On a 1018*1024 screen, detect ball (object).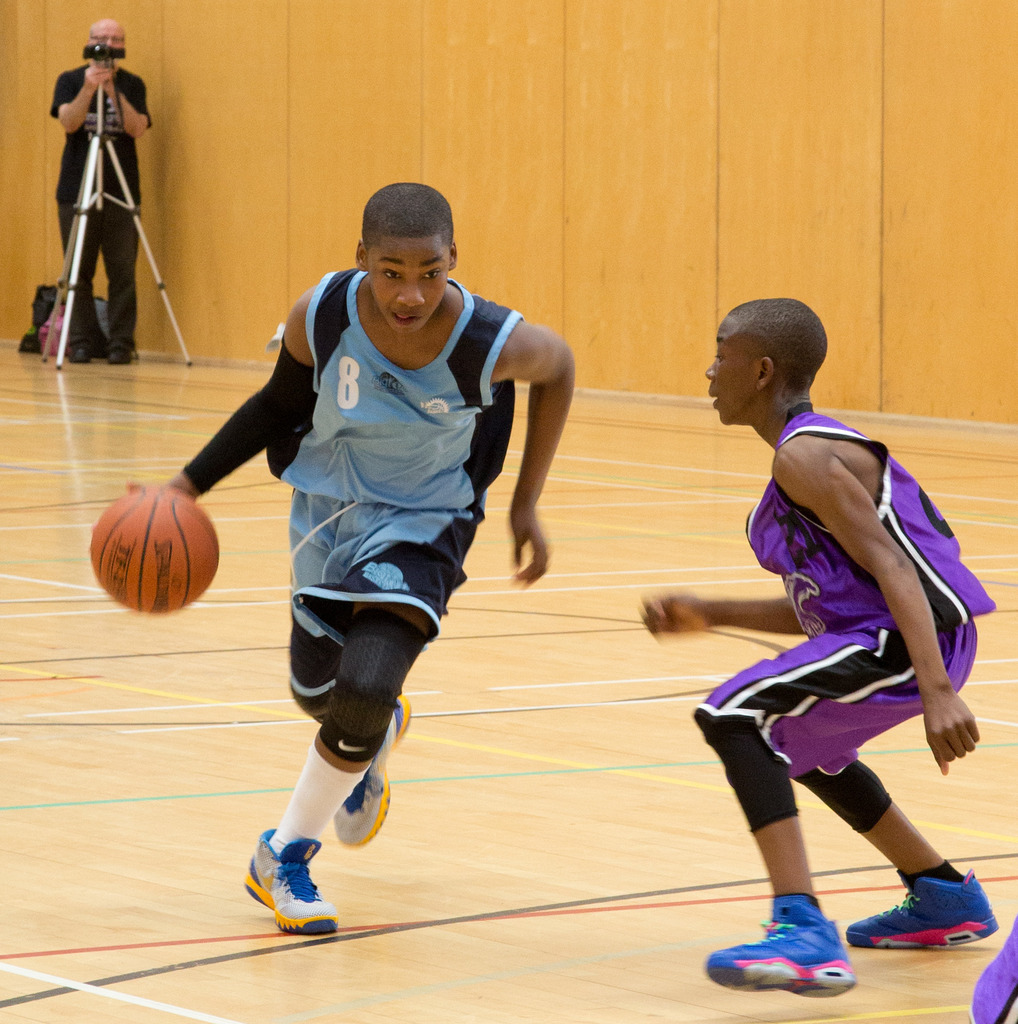
bbox(87, 488, 222, 610).
